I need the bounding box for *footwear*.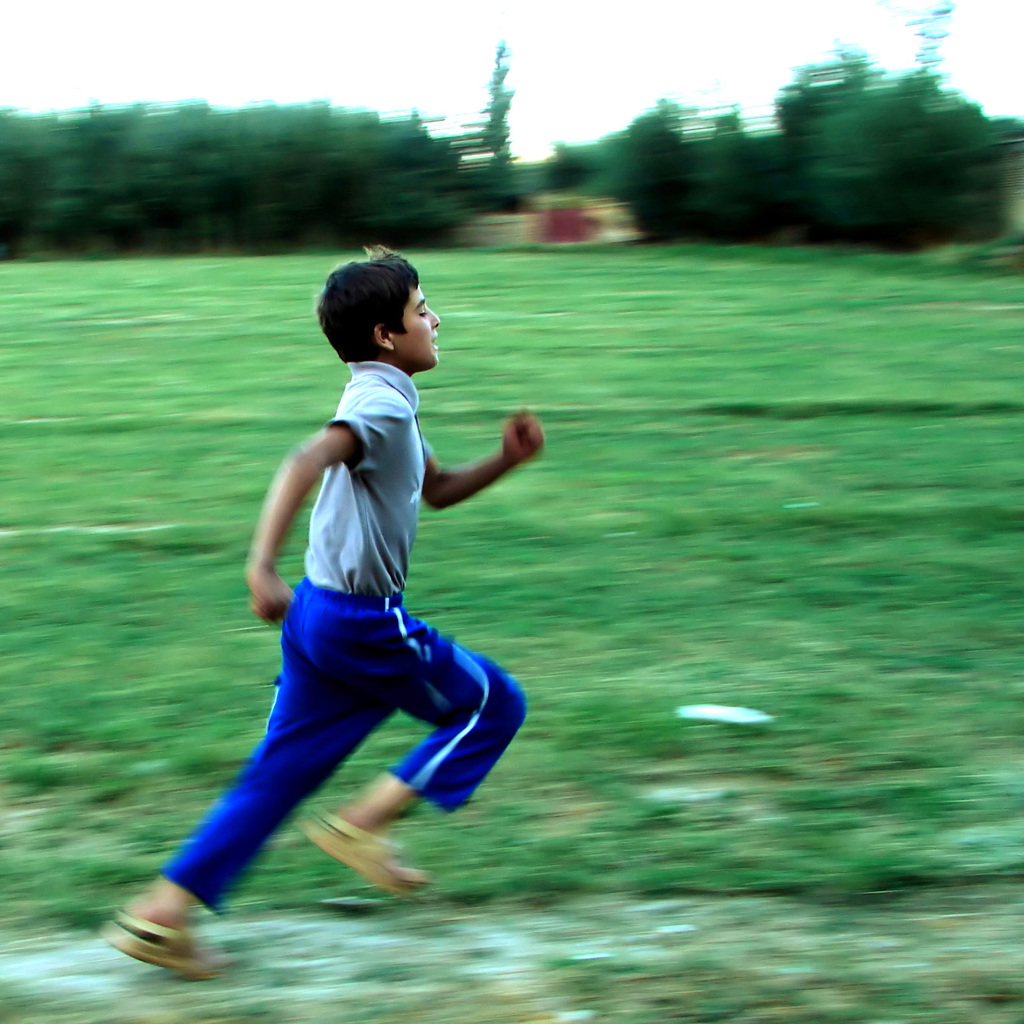
Here it is: Rect(302, 810, 436, 897).
